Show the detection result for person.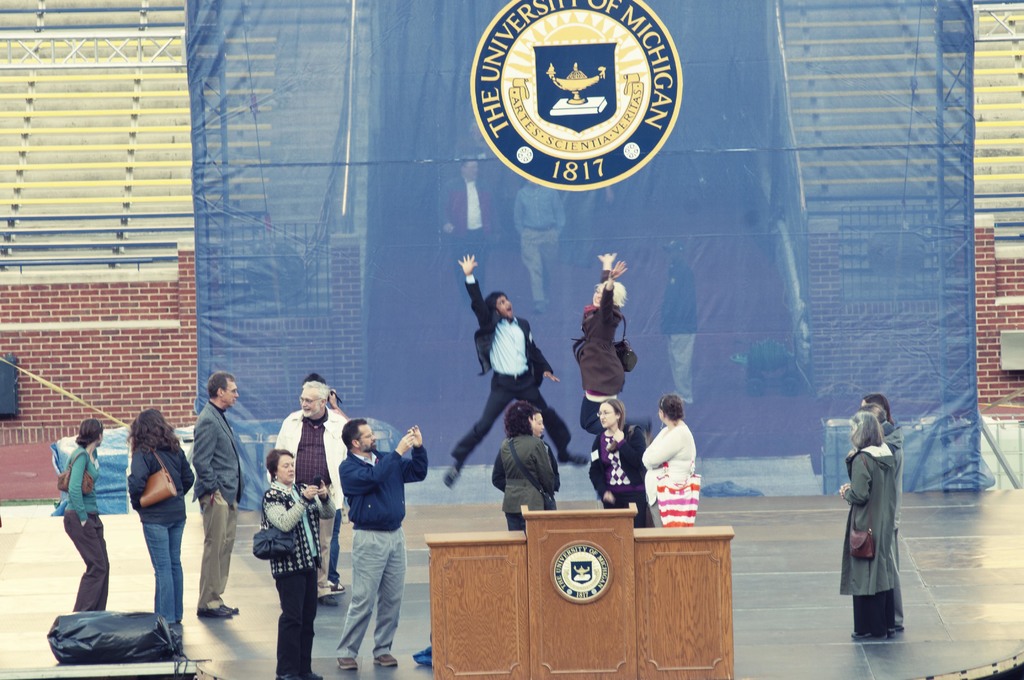
{"x1": 333, "y1": 390, "x2": 416, "y2": 679}.
